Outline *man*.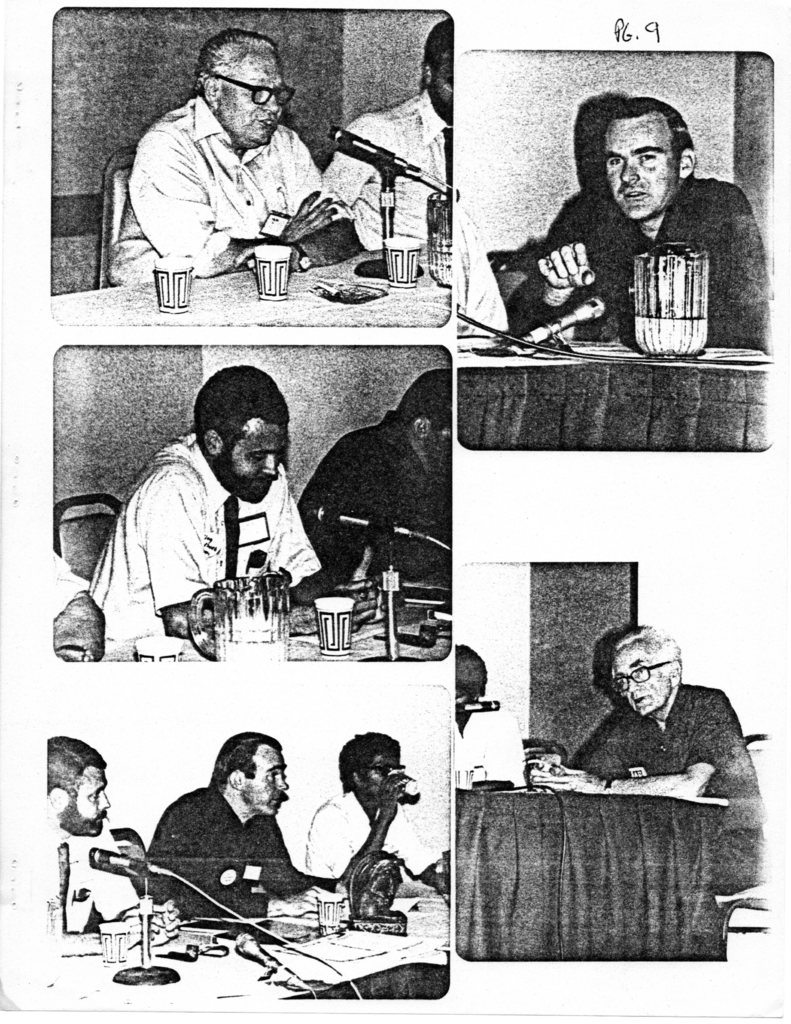
Outline: 303:738:442:897.
